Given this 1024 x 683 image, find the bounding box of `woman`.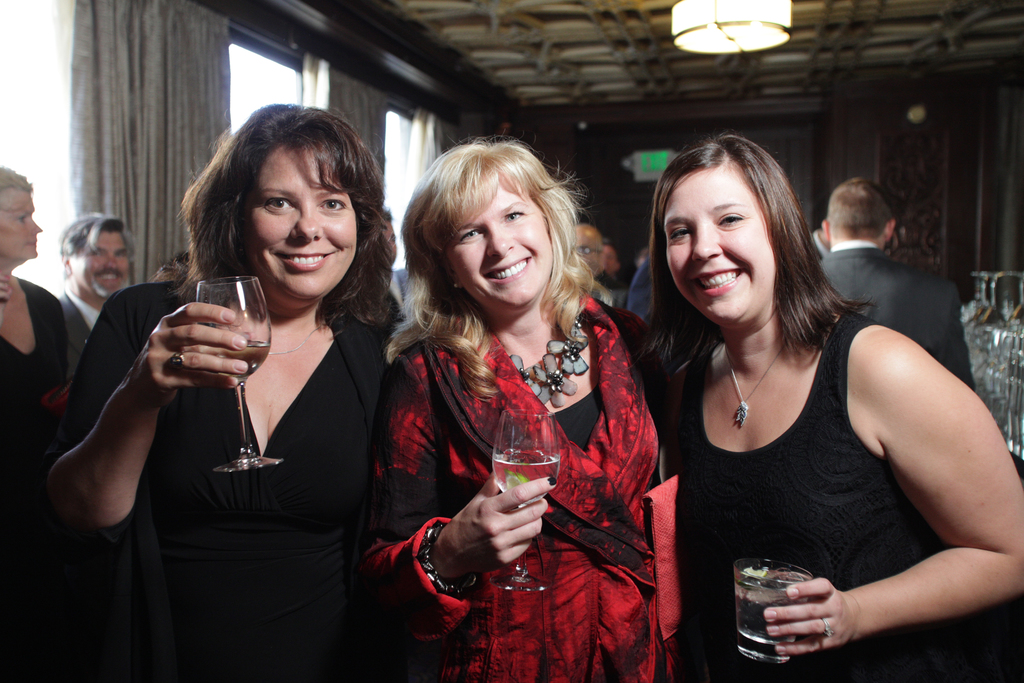
l=634, t=128, r=1023, b=682.
